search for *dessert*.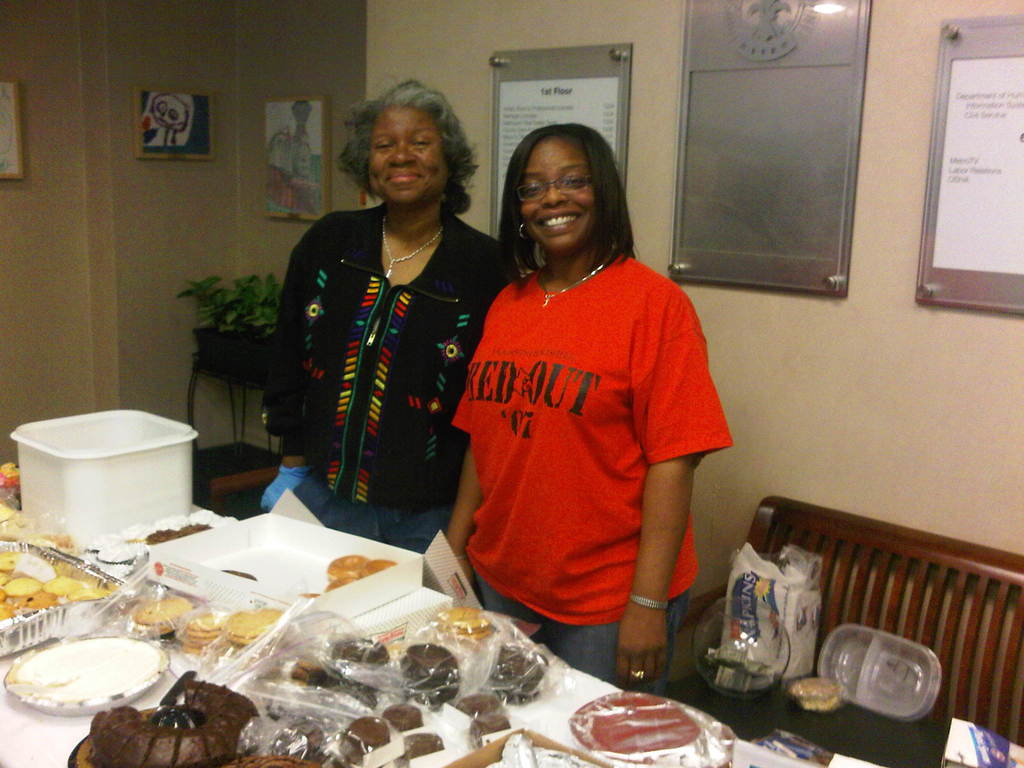
Found at (223, 567, 256, 580).
